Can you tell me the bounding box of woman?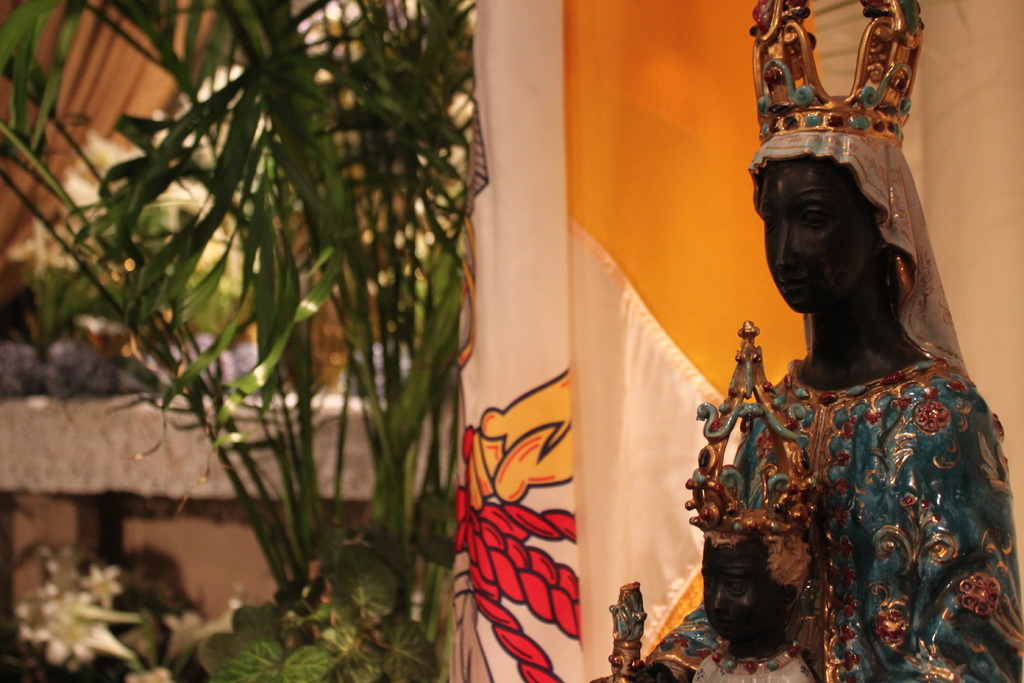
bbox=[595, 0, 1023, 682].
